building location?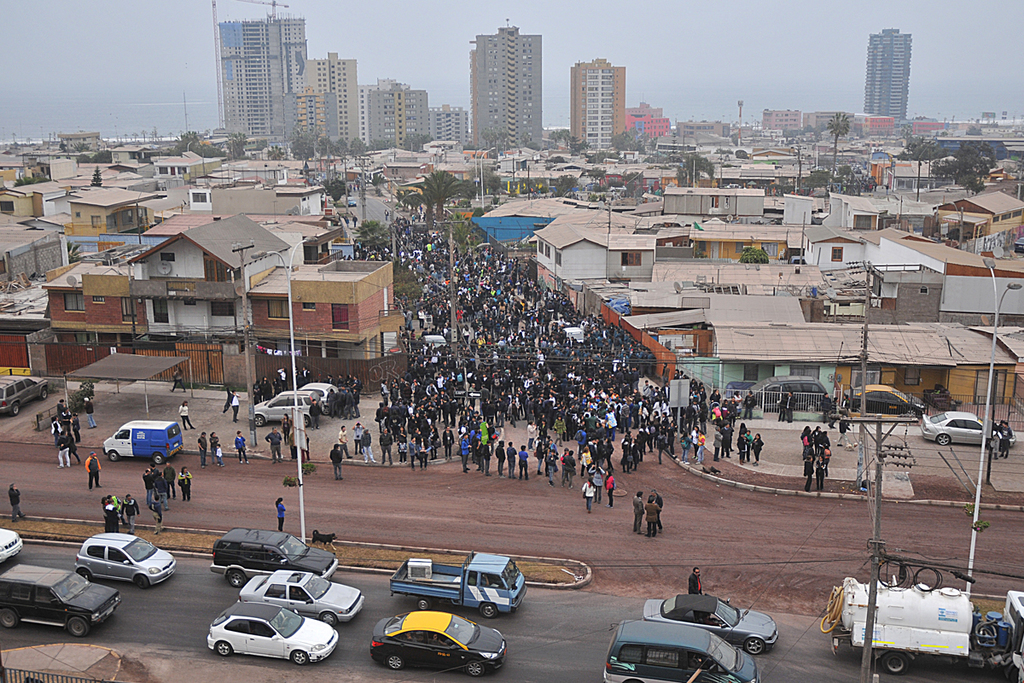
bbox=(44, 209, 410, 388)
